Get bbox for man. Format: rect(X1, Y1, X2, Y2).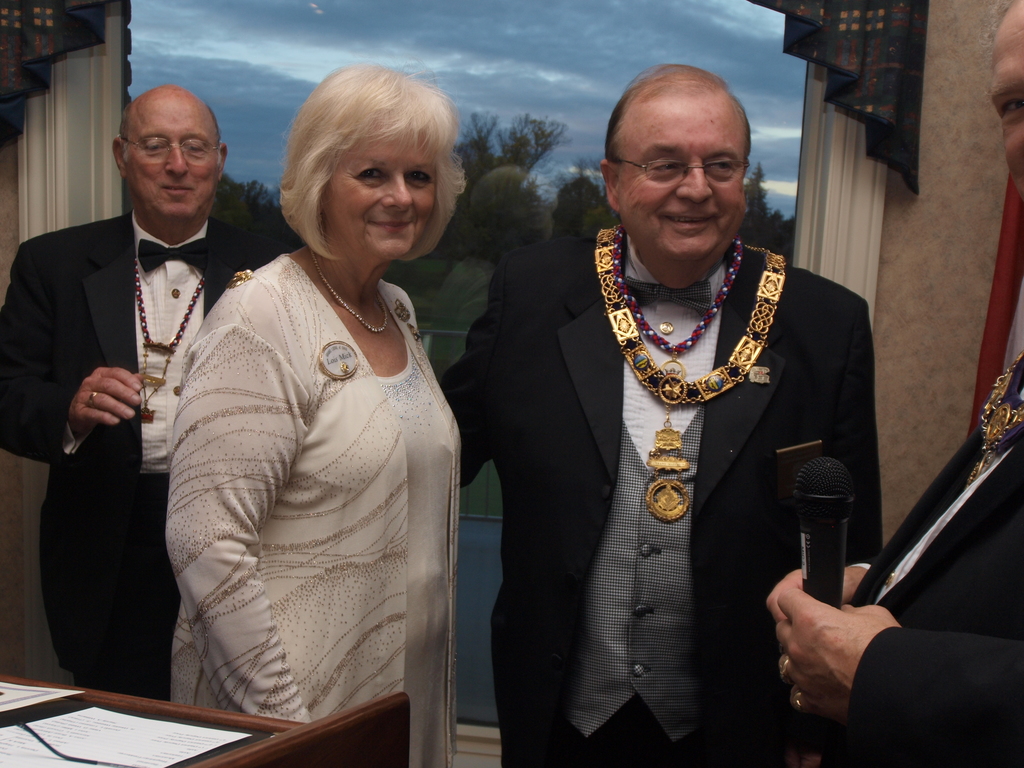
rect(442, 67, 918, 767).
